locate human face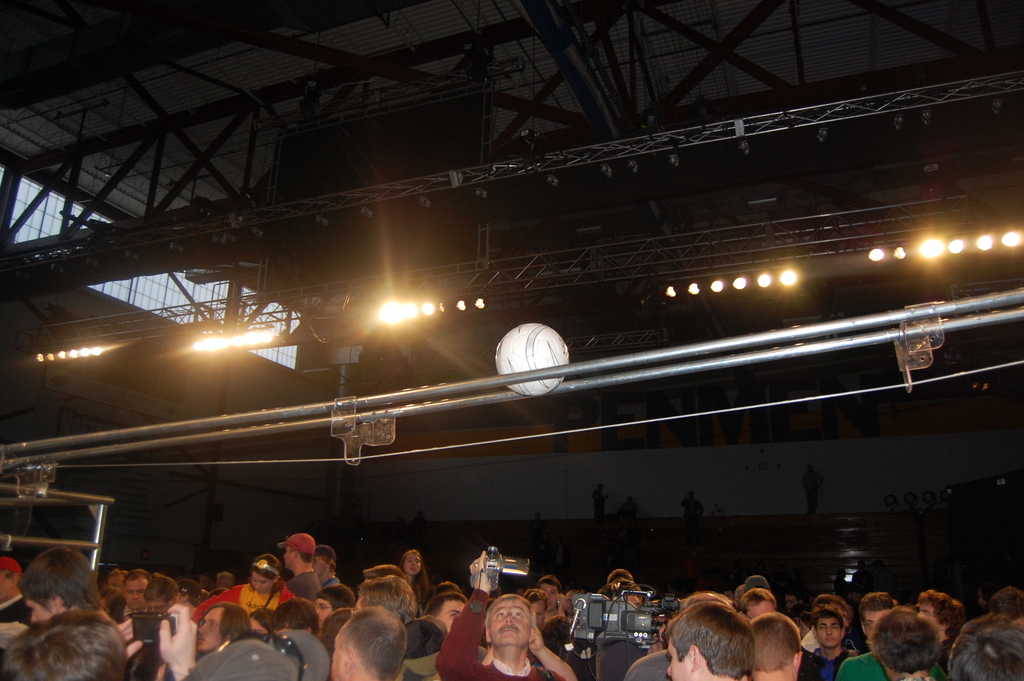
<region>486, 599, 532, 648</region>
